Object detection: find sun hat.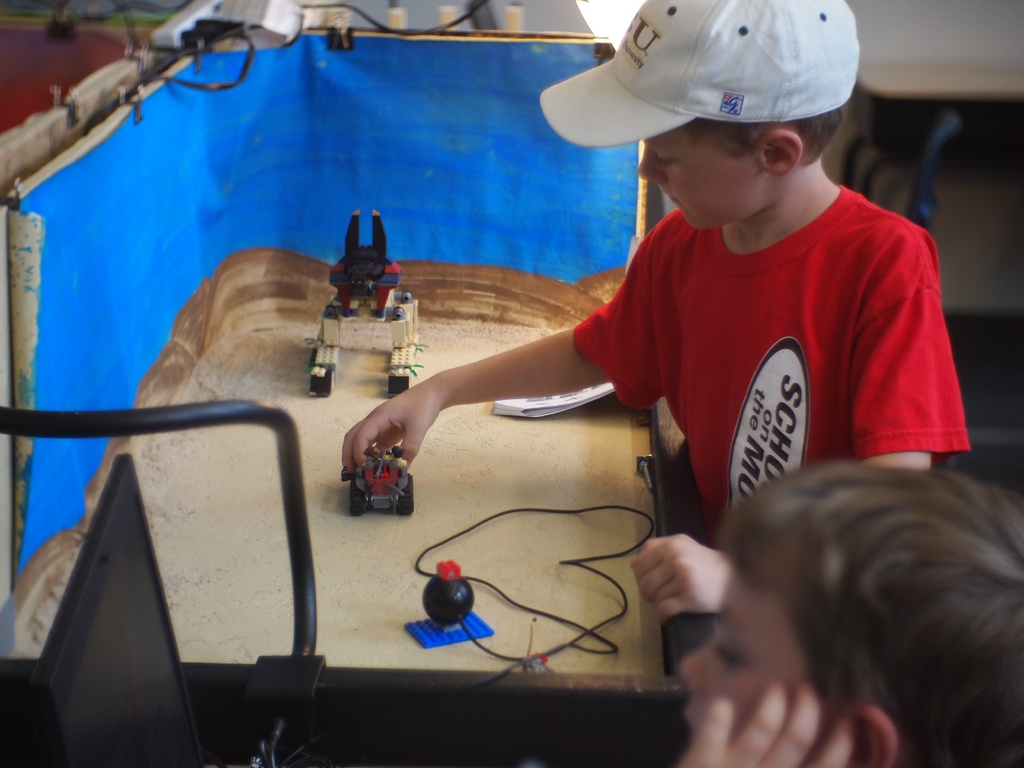
<box>534,0,865,150</box>.
